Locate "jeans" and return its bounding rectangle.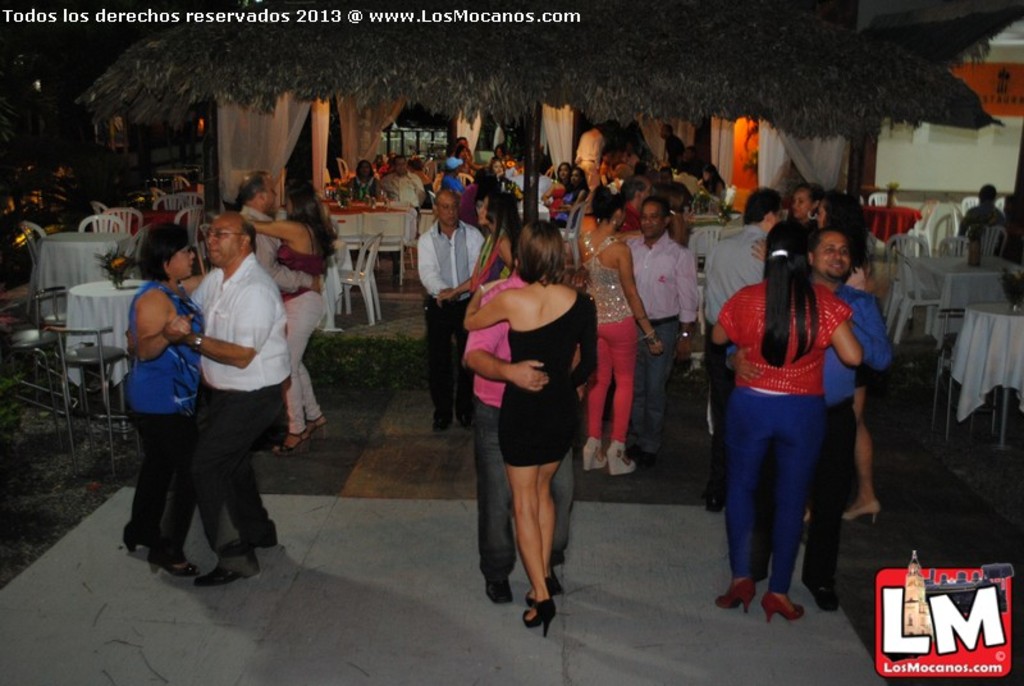
(632,320,680,443).
